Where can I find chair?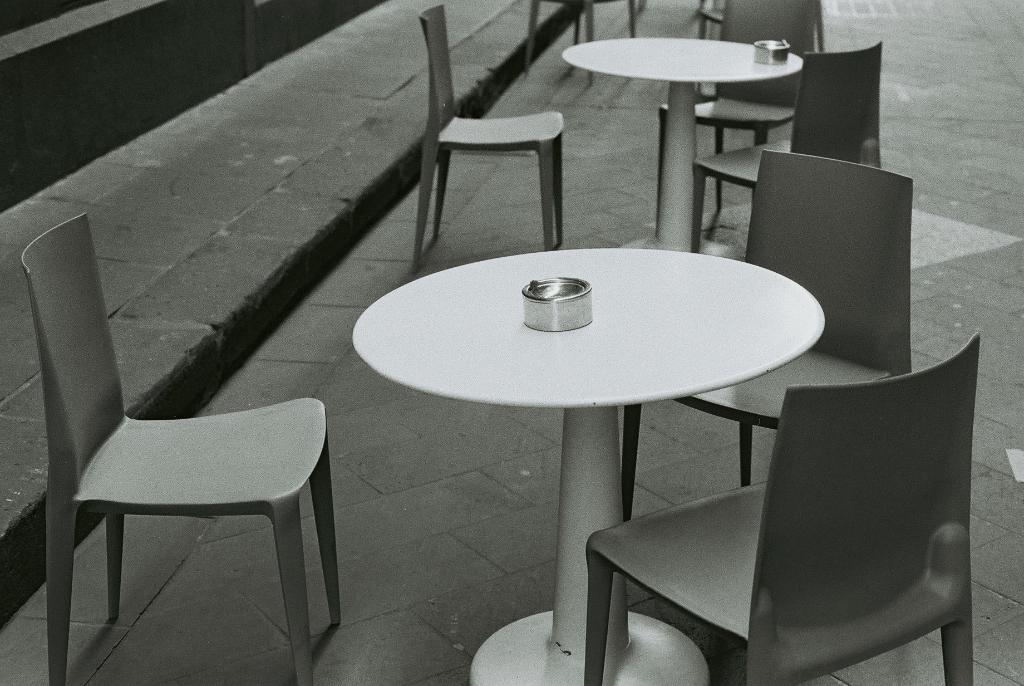
You can find it at [586, 326, 977, 685].
